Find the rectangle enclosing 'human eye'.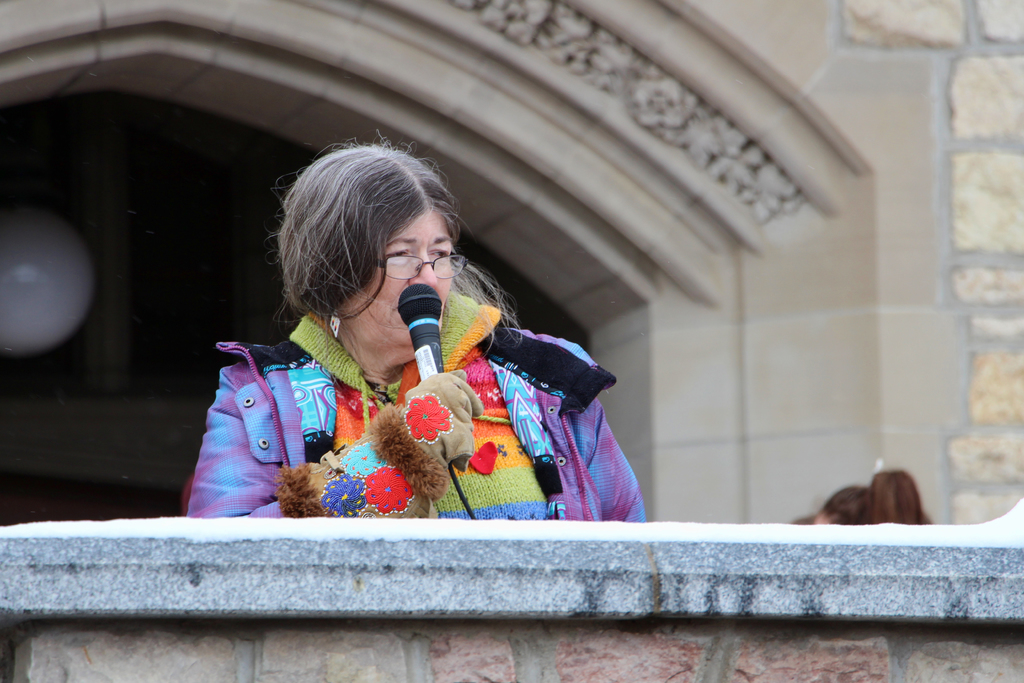
[left=386, top=242, right=412, bottom=263].
